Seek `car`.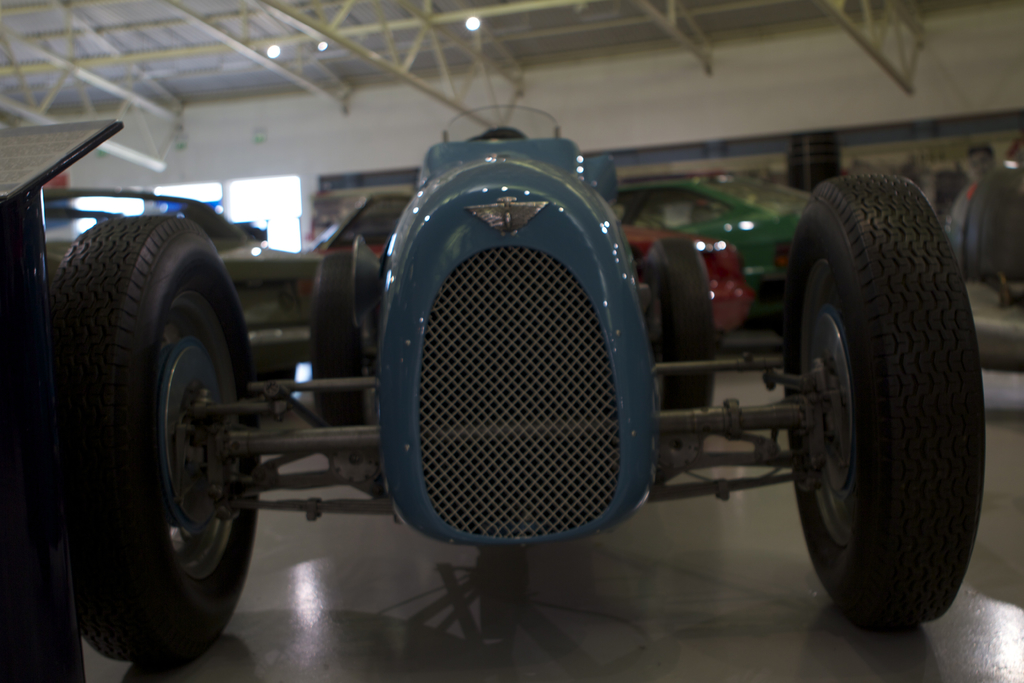
[600,159,818,322].
